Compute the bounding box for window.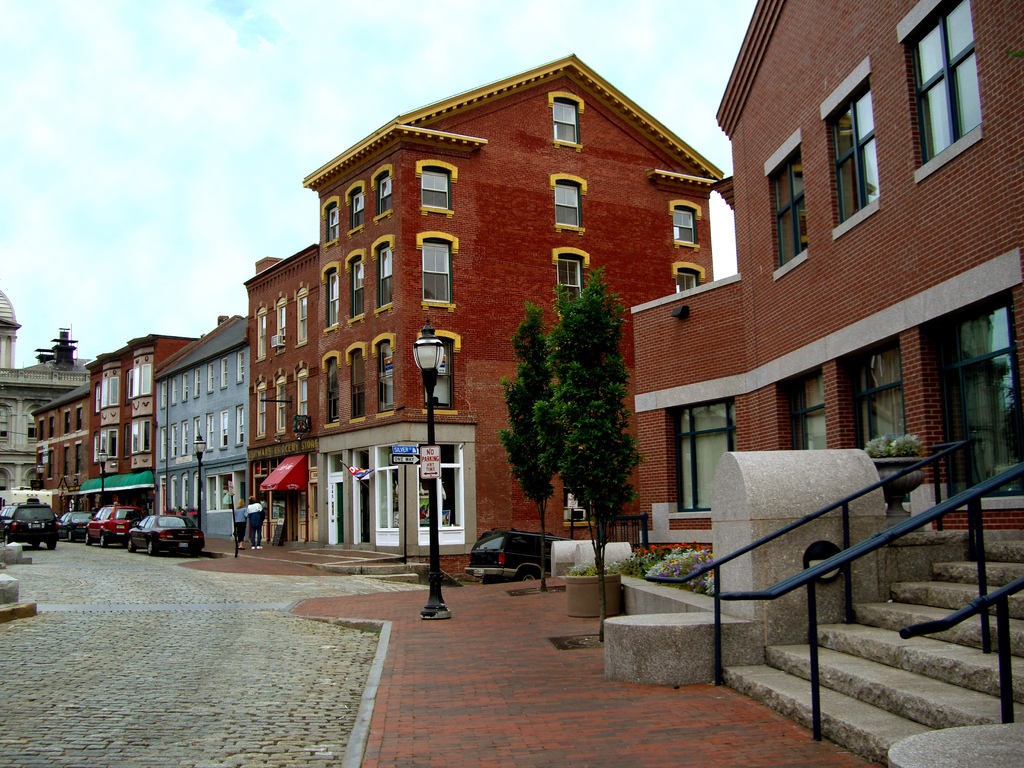
region(63, 444, 70, 474).
